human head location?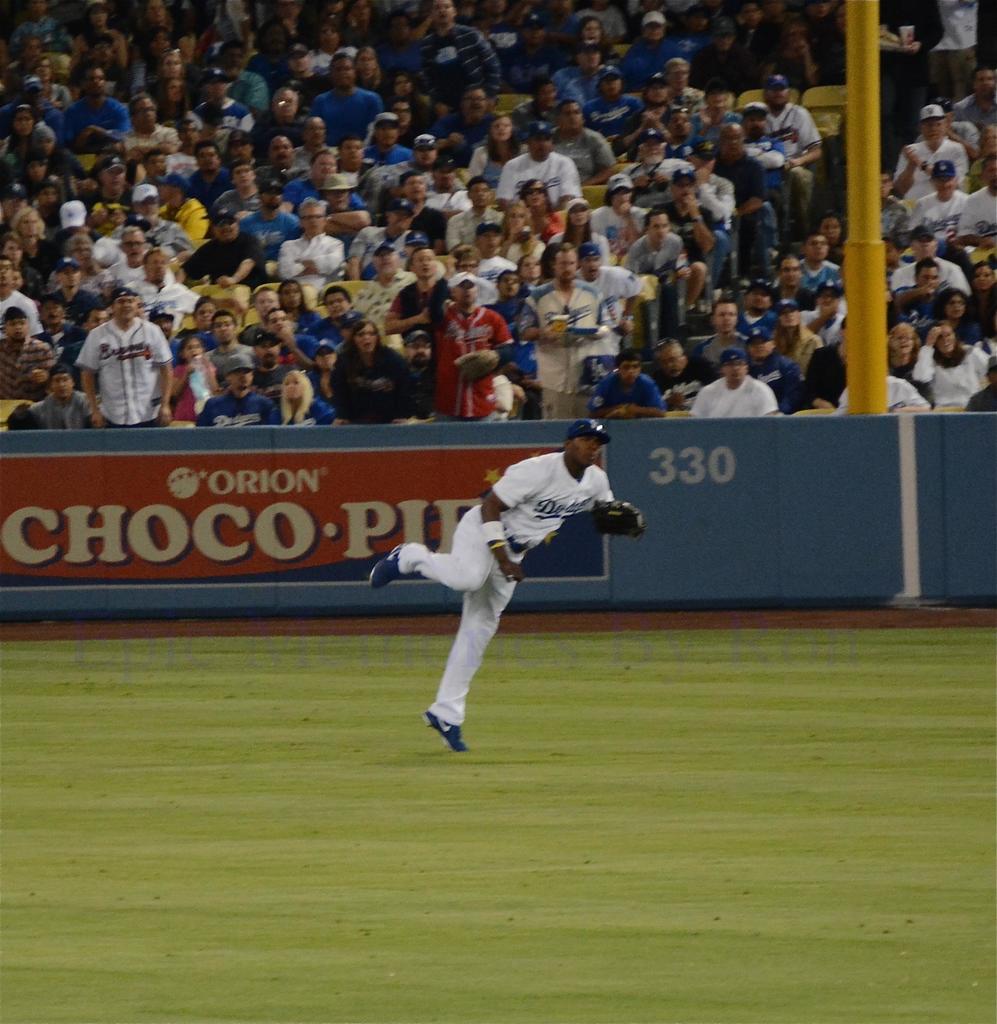
bbox=[914, 259, 944, 292]
